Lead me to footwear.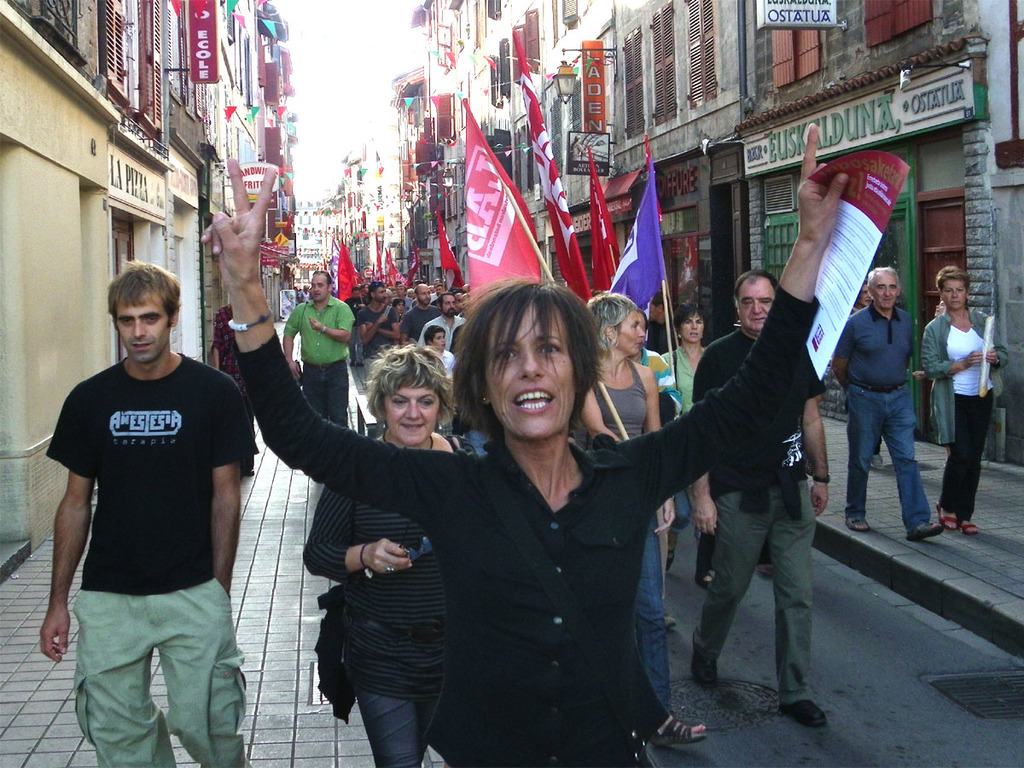
Lead to rect(651, 715, 705, 748).
